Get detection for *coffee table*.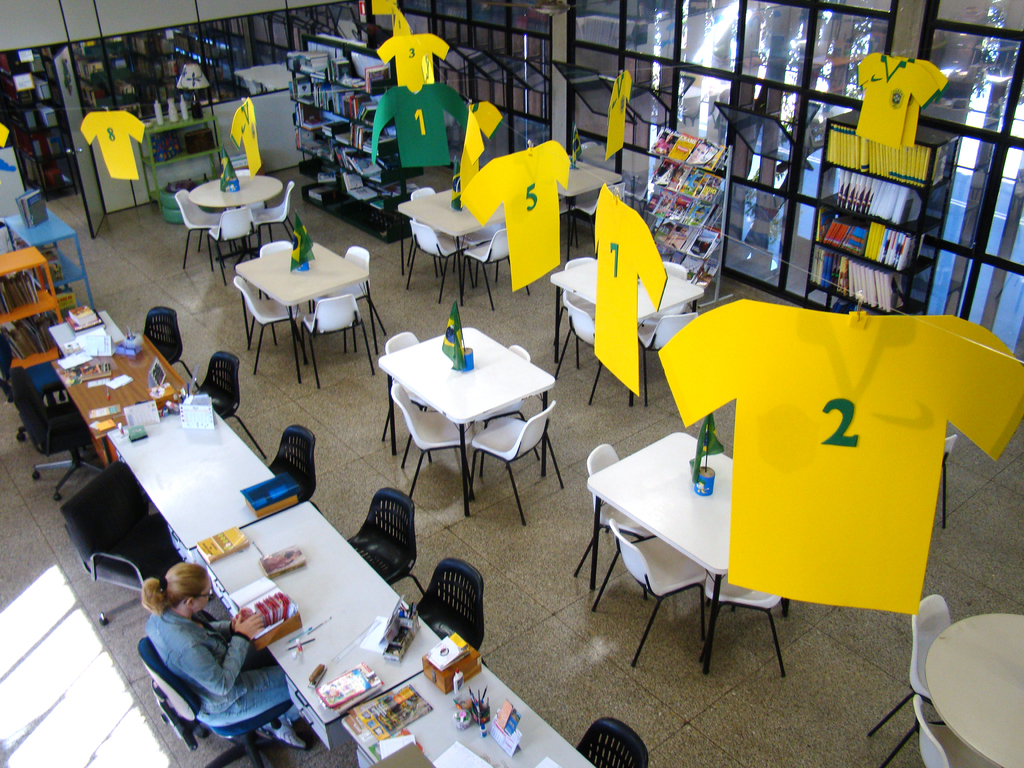
Detection: bbox(107, 399, 297, 553).
